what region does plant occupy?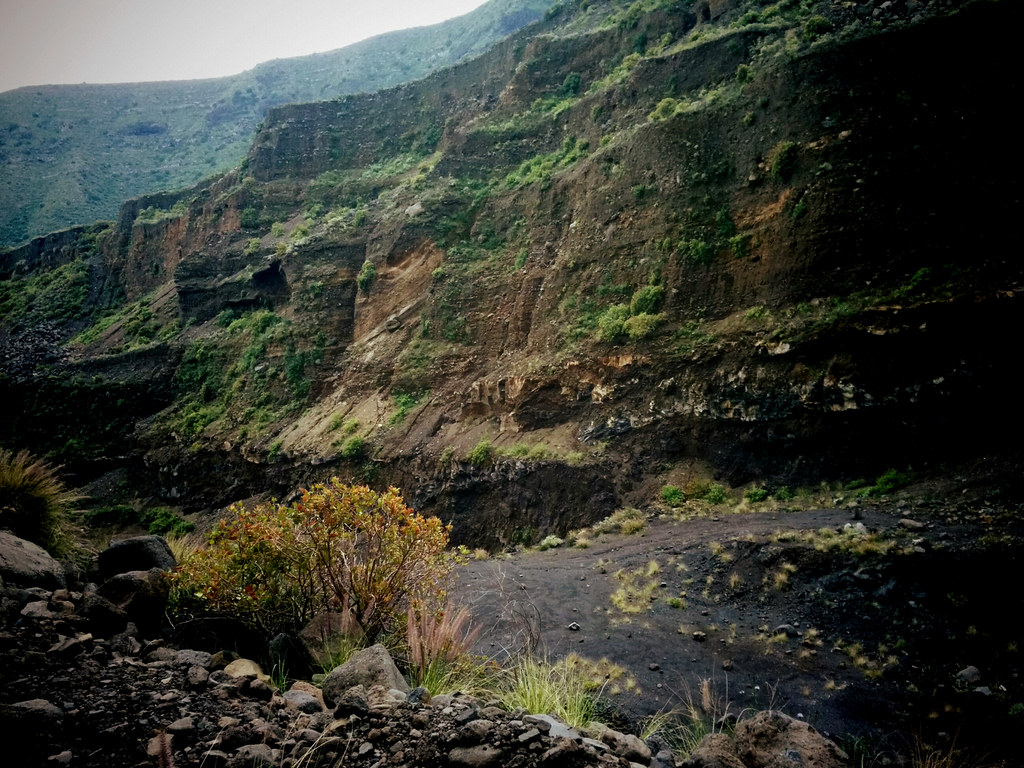
Rect(639, 660, 784, 767).
